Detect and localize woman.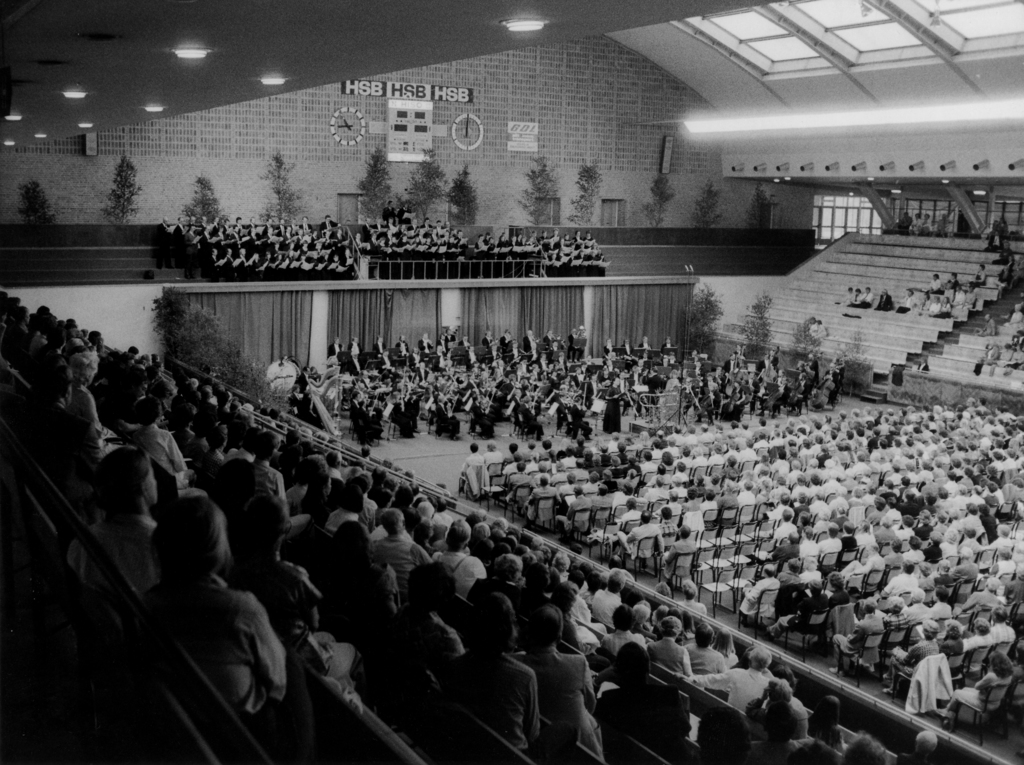
Localized at locate(794, 492, 809, 517).
